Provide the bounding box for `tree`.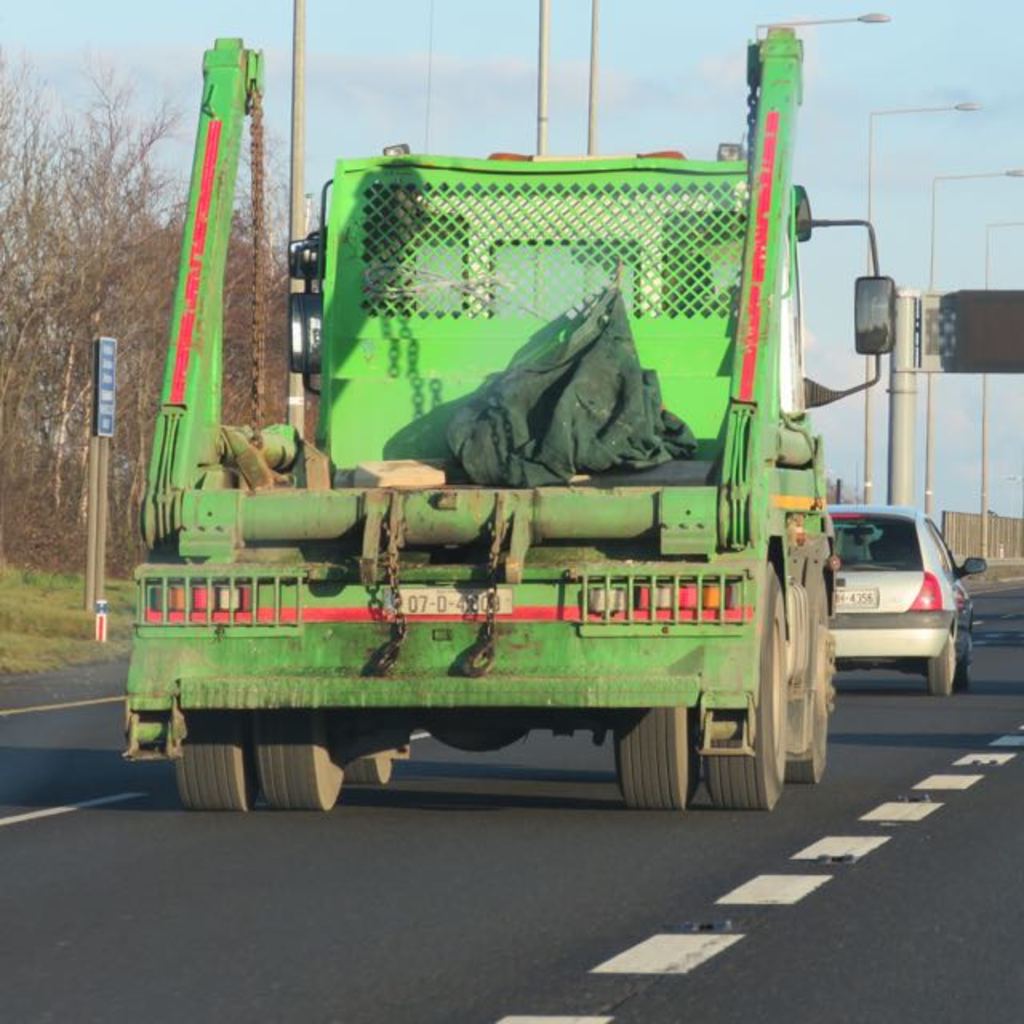
(813, 474, 870, 510).
